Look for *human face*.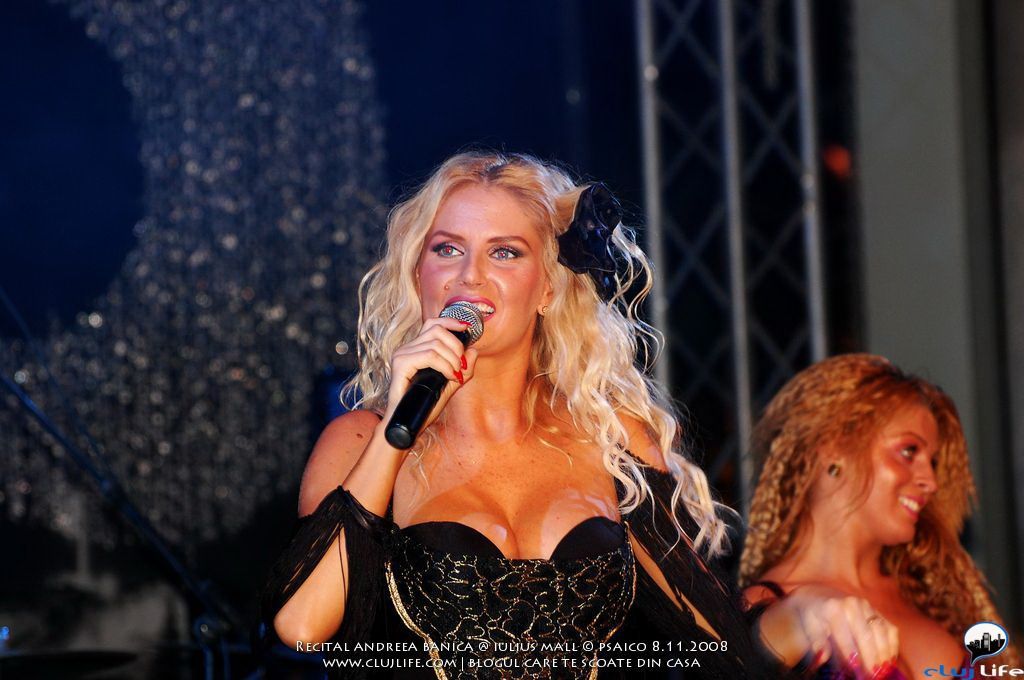
Found: bbox=[843, 402, 942, 542].
